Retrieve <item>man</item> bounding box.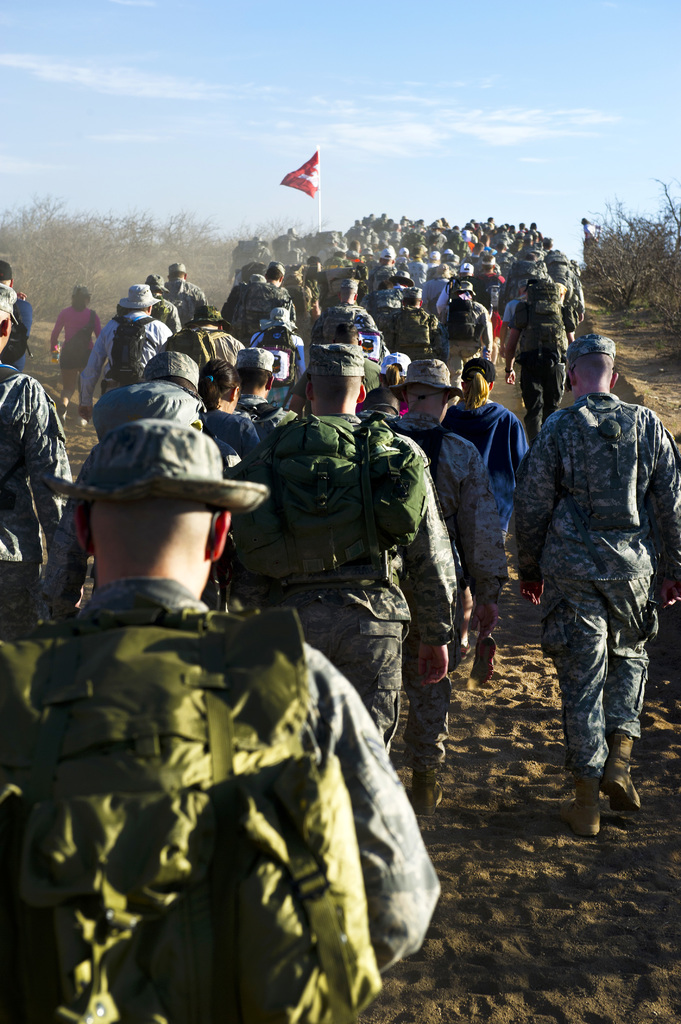
Bounding box: 162, 260, 211, 317.
